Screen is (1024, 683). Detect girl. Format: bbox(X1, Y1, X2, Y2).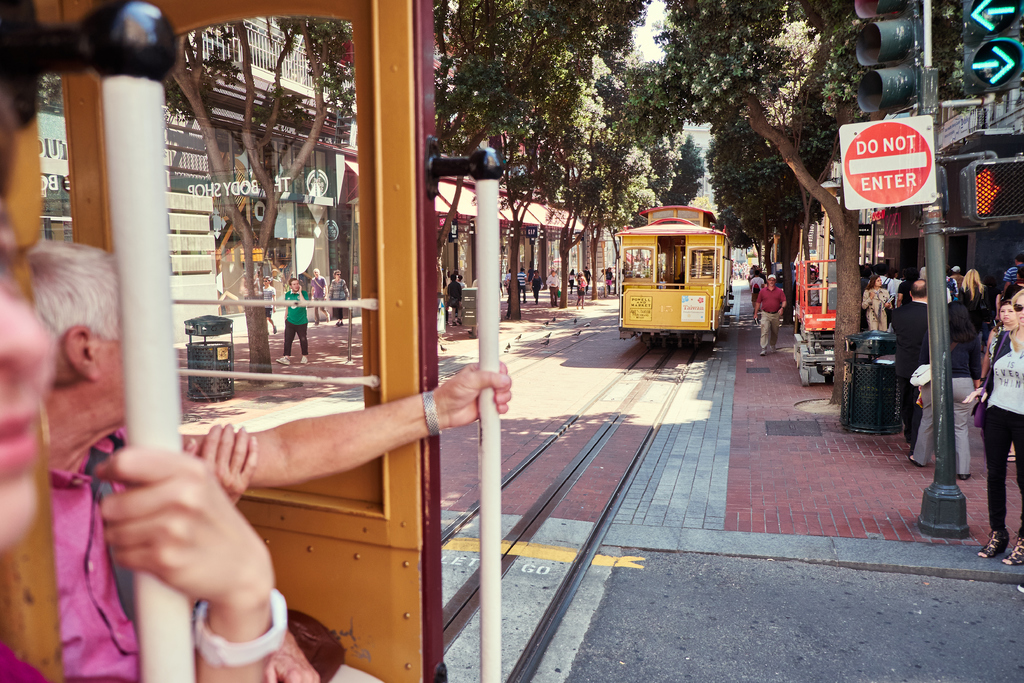
bbox(863, 277, 895, 333).
